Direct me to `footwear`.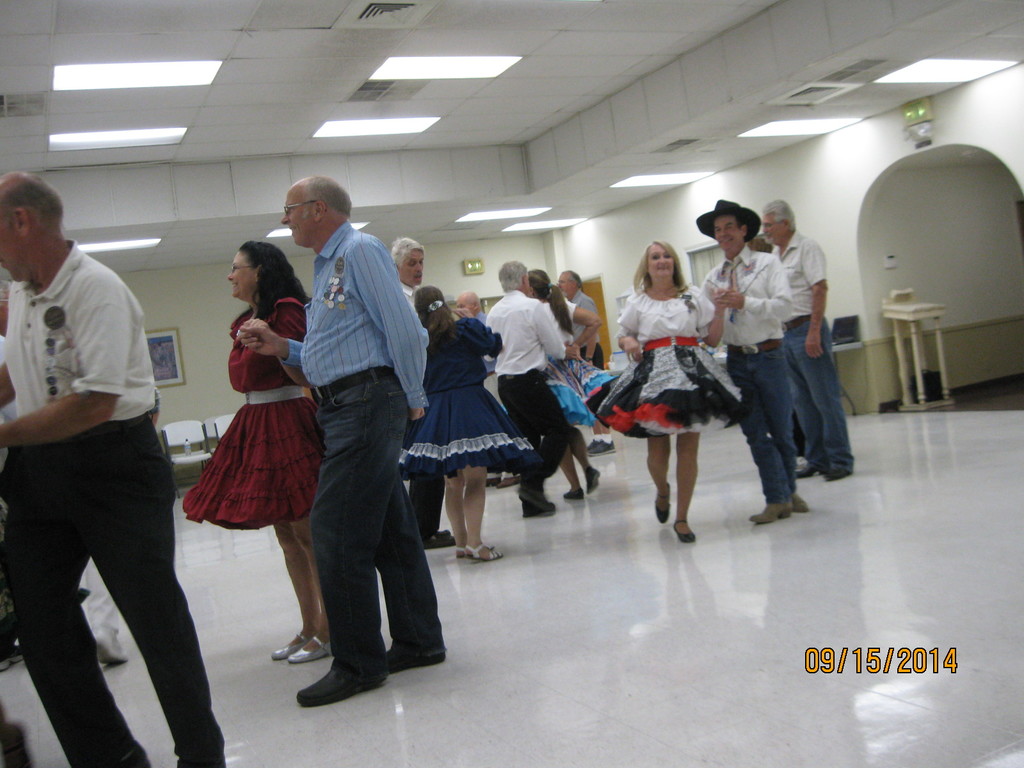
Direction: <bbox>287, 635, 335, 659</bbox>.
